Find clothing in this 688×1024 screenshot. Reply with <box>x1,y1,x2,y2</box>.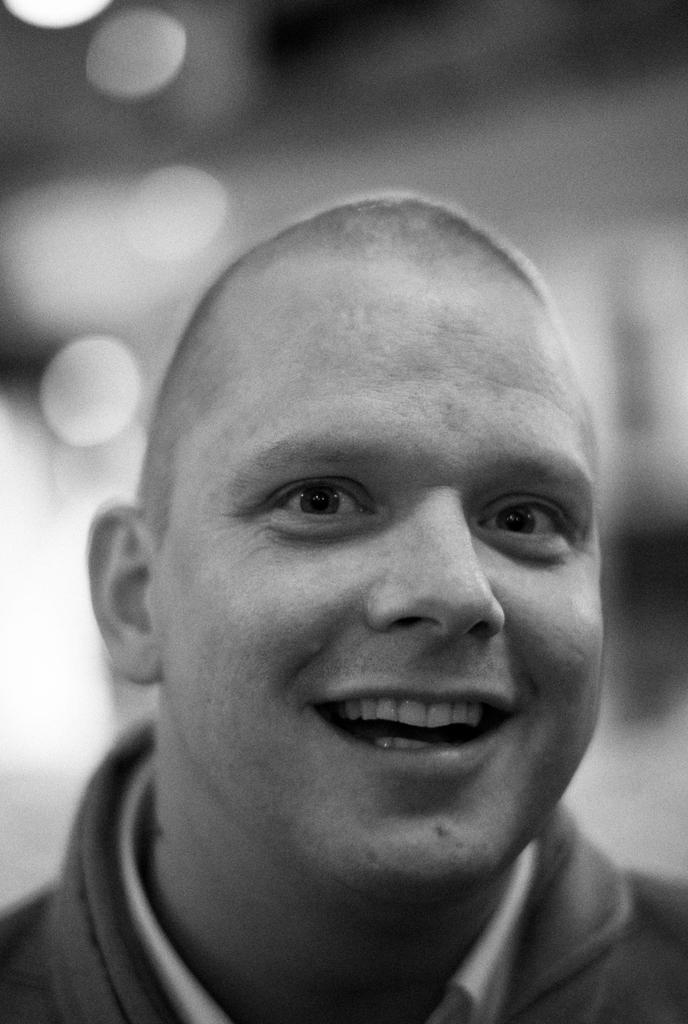
<box>0,716,687,1023</box>.
